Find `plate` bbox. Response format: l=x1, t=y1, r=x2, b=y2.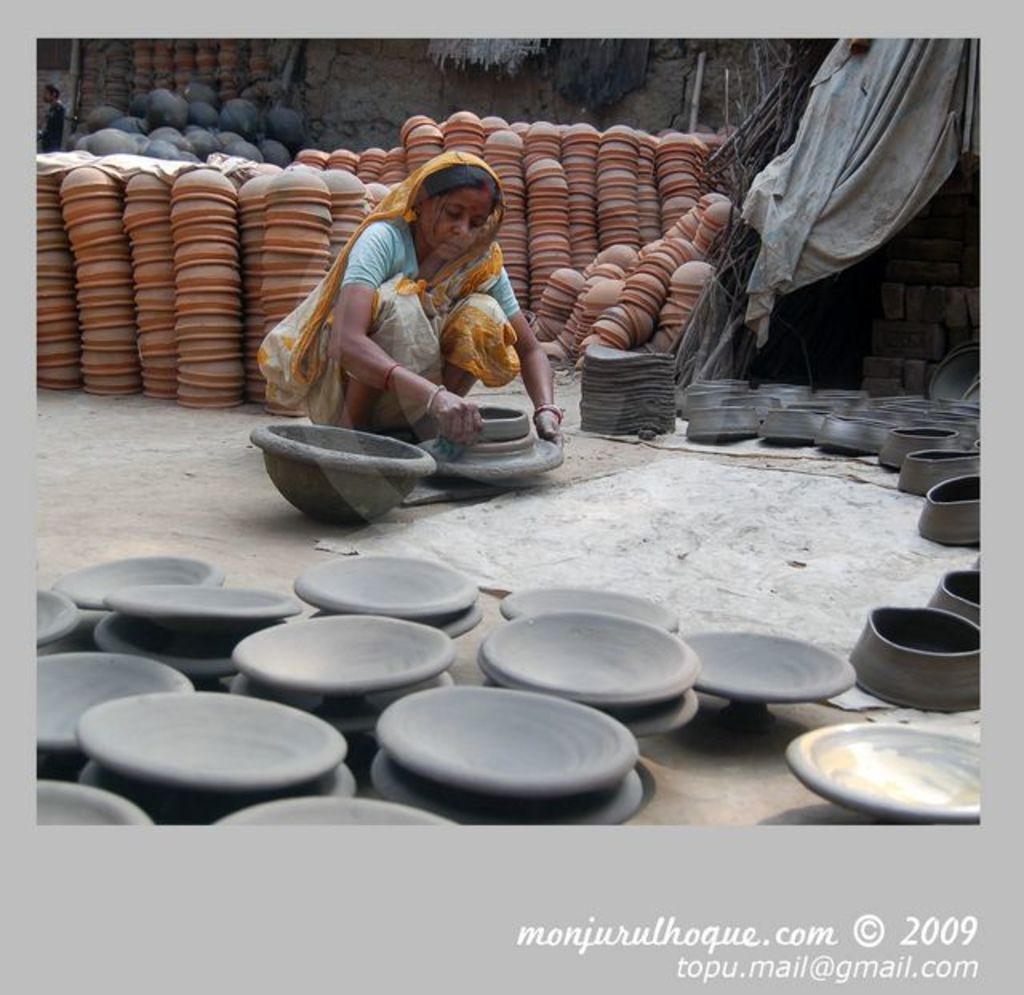
l=483, t=581, r=693, b=630.
